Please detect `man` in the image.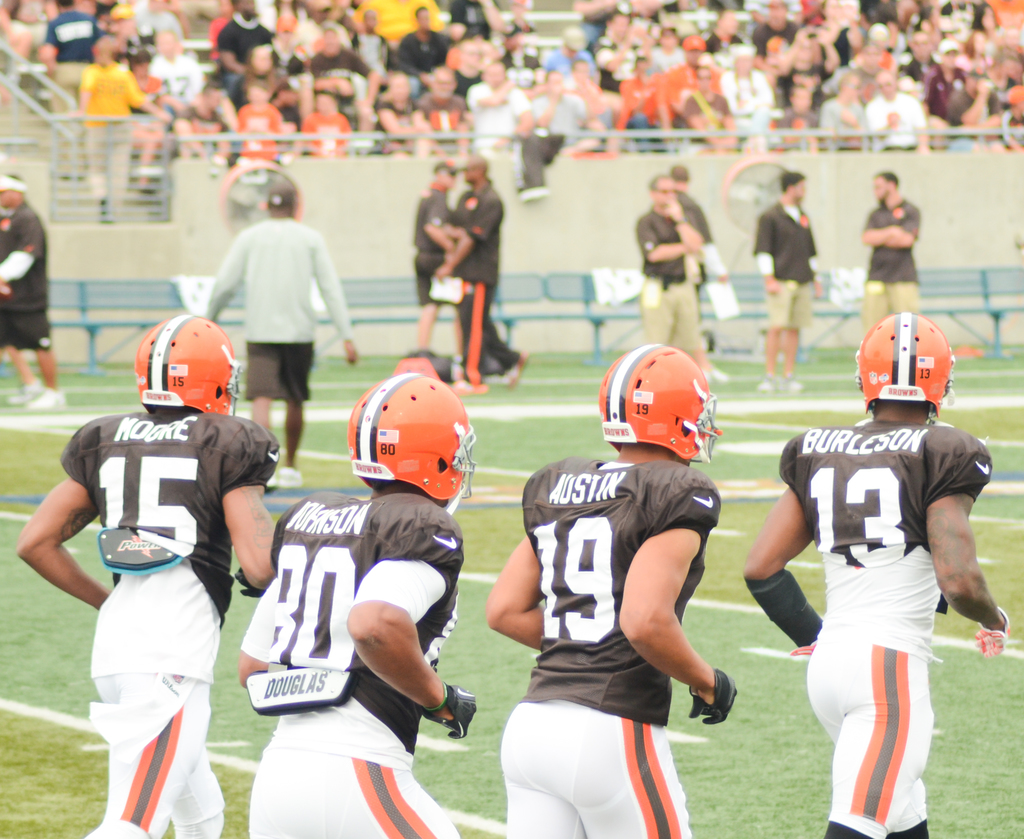
{"x1": 670, "y1": 164, "x2": 715, "y2": 286}.
